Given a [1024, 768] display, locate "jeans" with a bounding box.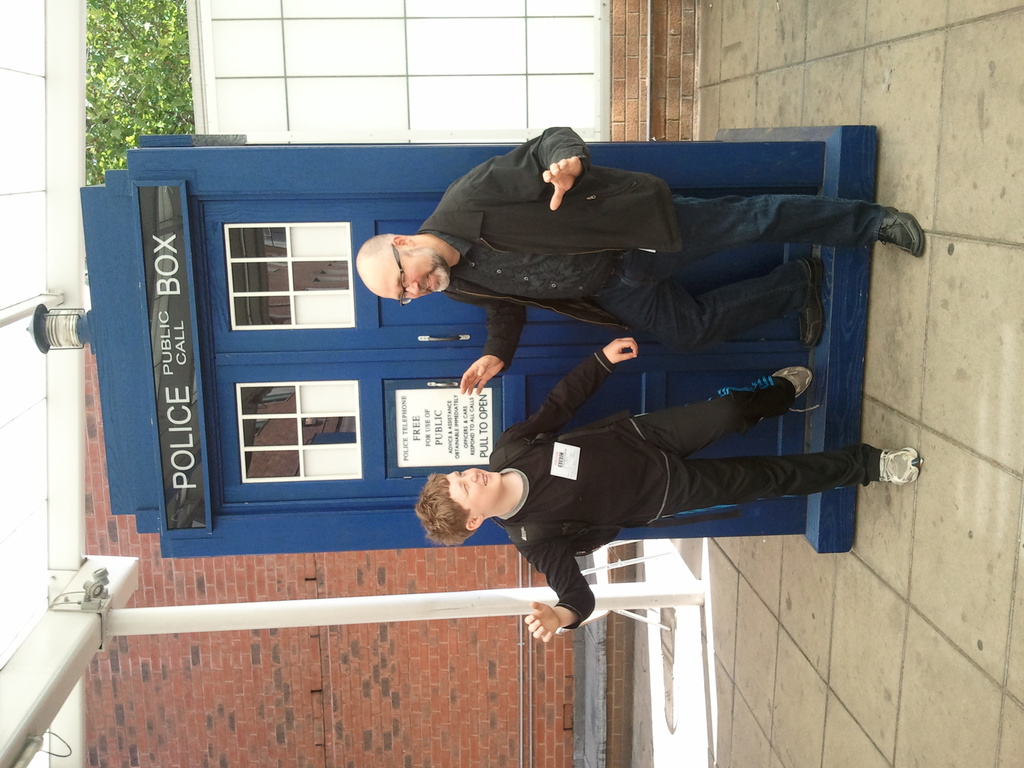
Located: (588,189,884,356).
